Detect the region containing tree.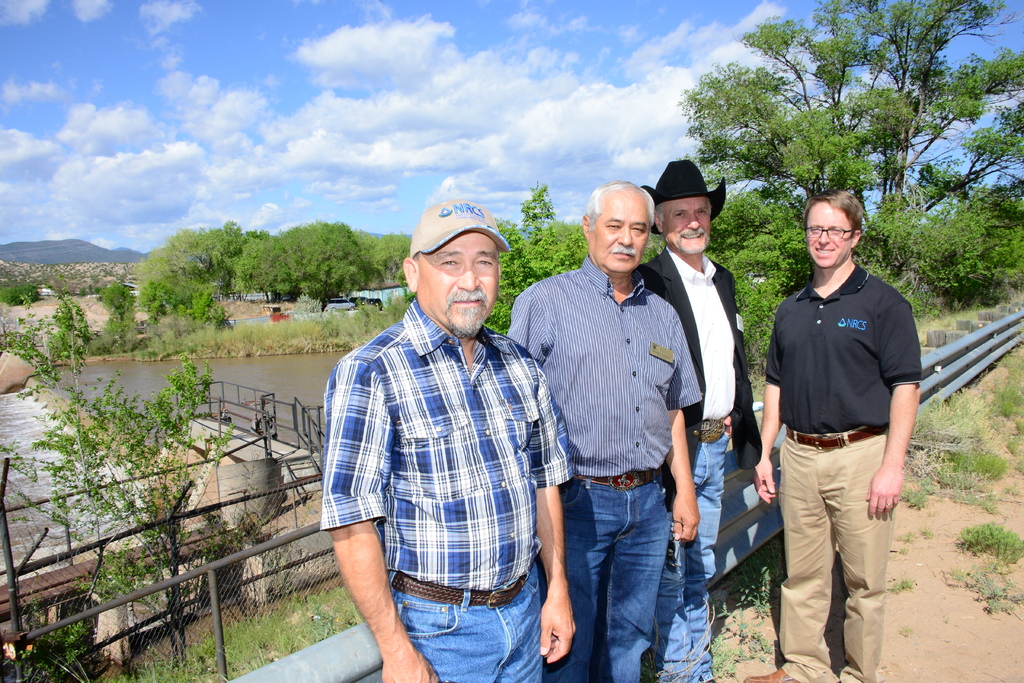
[8,304,287,644].
